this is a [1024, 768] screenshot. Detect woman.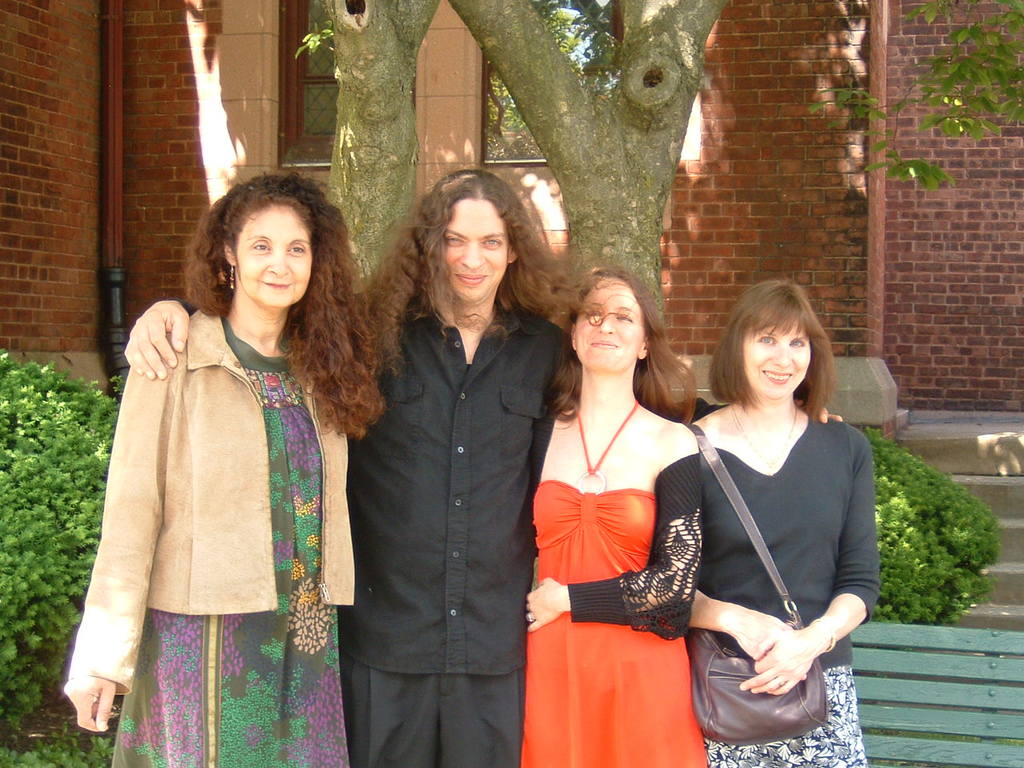
126:168:842:767.
